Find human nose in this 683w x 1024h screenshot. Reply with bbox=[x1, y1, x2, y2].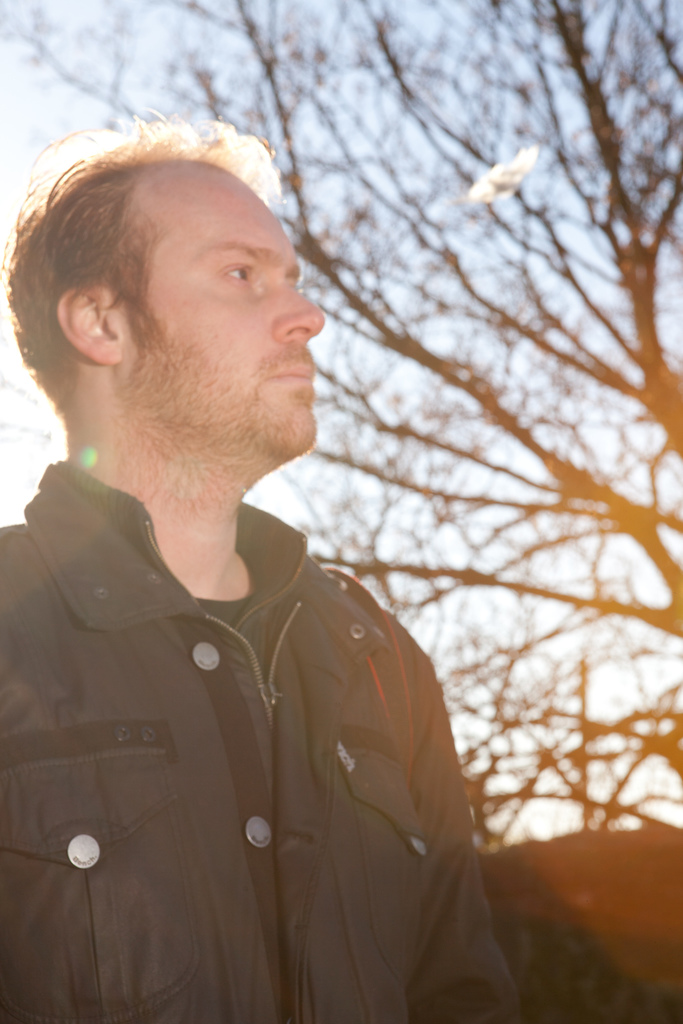
bbox=[272, 278, 325, 344].
